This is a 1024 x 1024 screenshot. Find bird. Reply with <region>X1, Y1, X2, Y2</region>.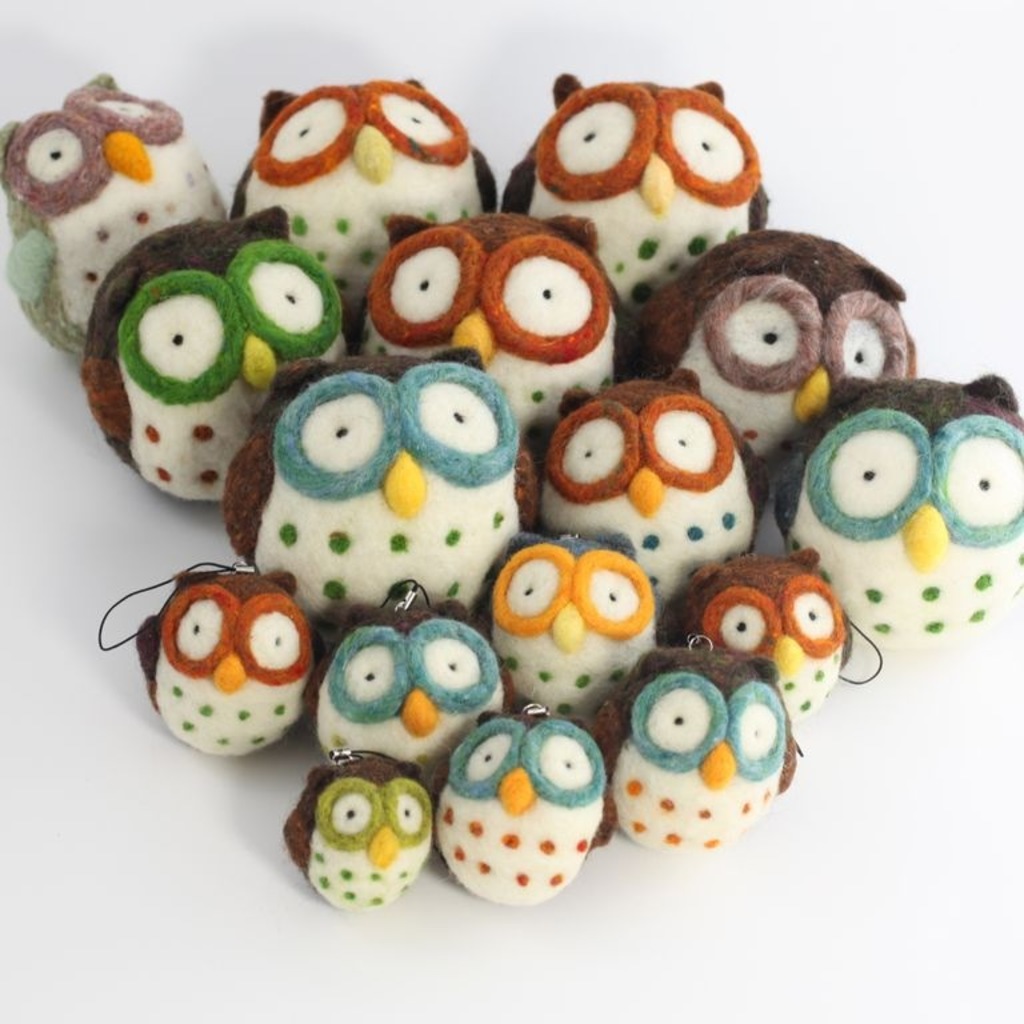
<region>425, 711, 619, 912</region>.
